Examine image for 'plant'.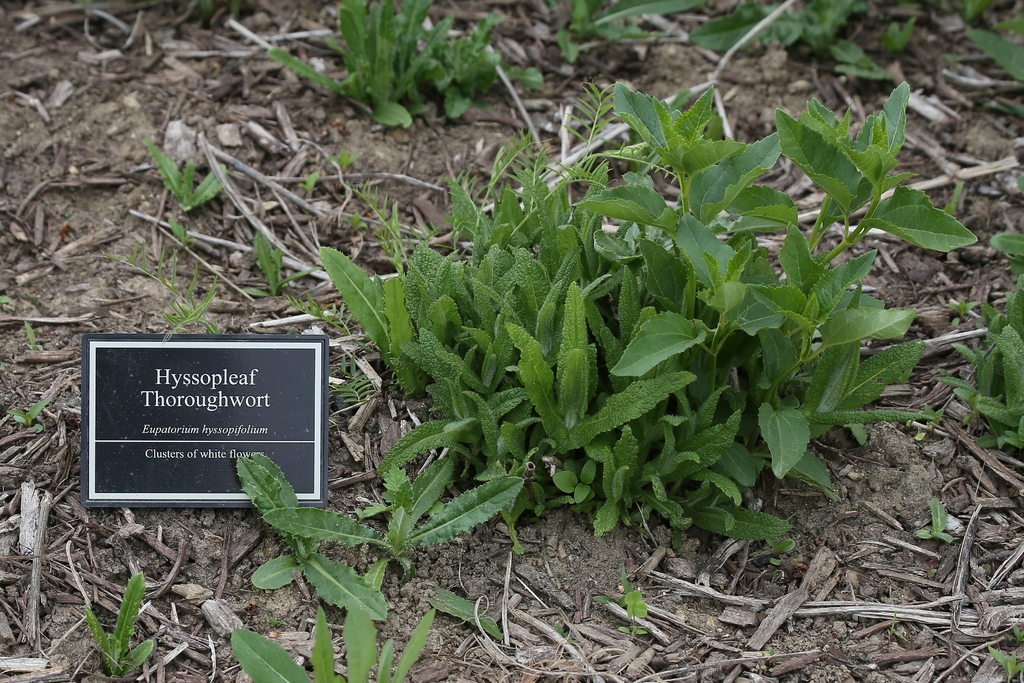
Examination result: rect(930, 0, 1005, 33).
